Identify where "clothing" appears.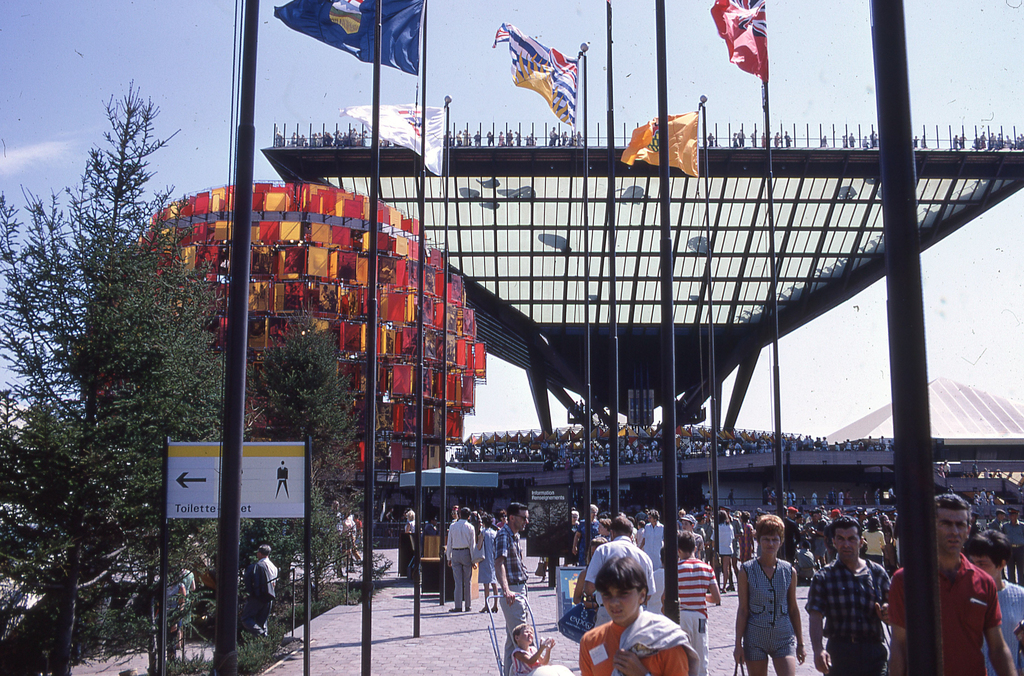
Appears at <bbox>474, 531, 493, 584</bbox>.
